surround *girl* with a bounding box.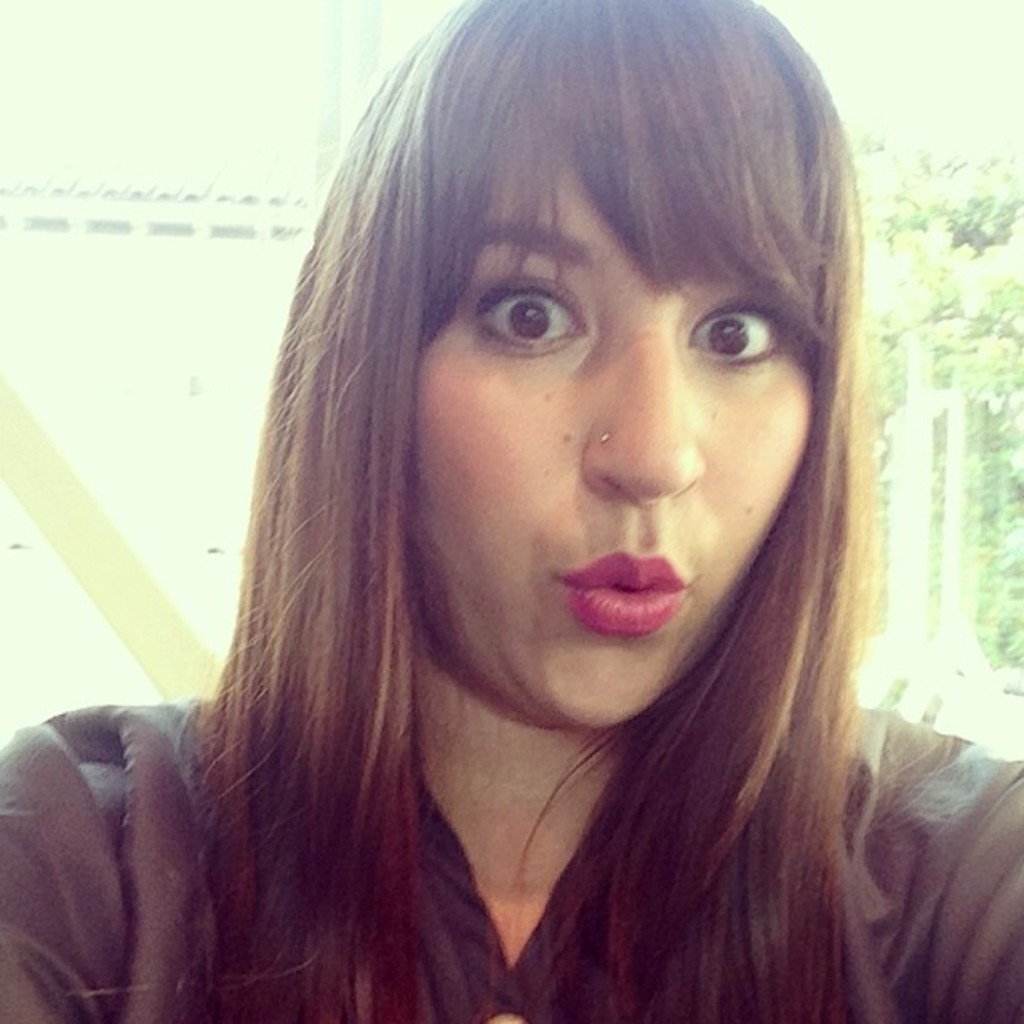
0 0 1022 1022.
